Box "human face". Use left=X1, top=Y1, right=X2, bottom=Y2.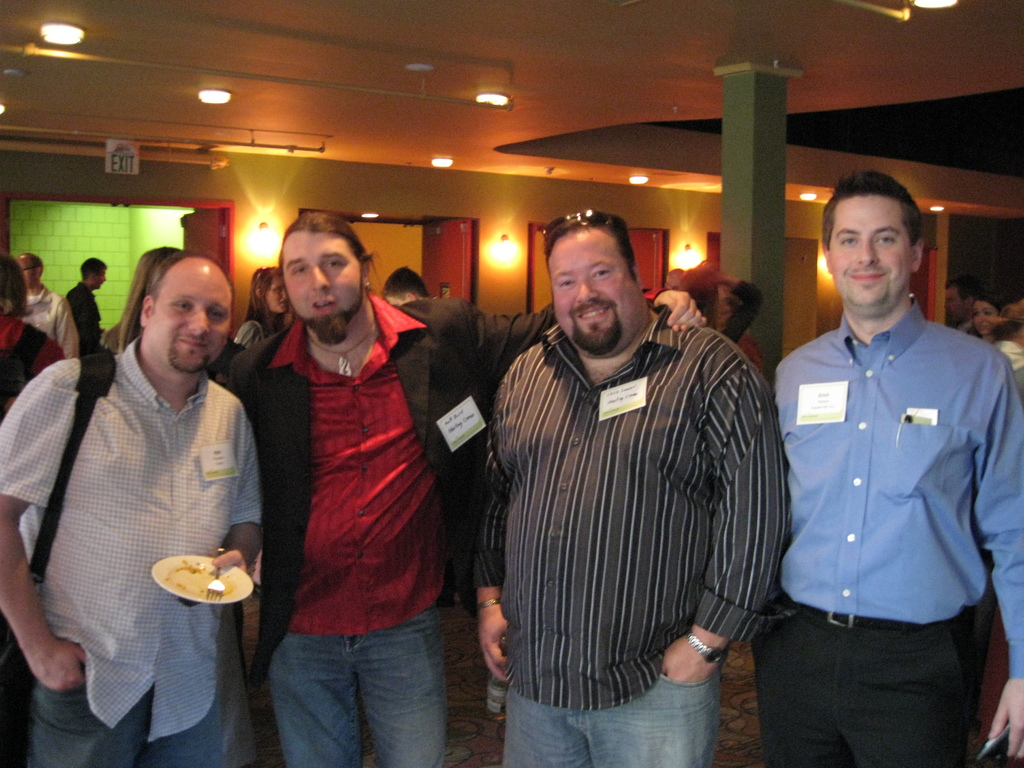
left=943, top=288, right=965, bottom=323.
